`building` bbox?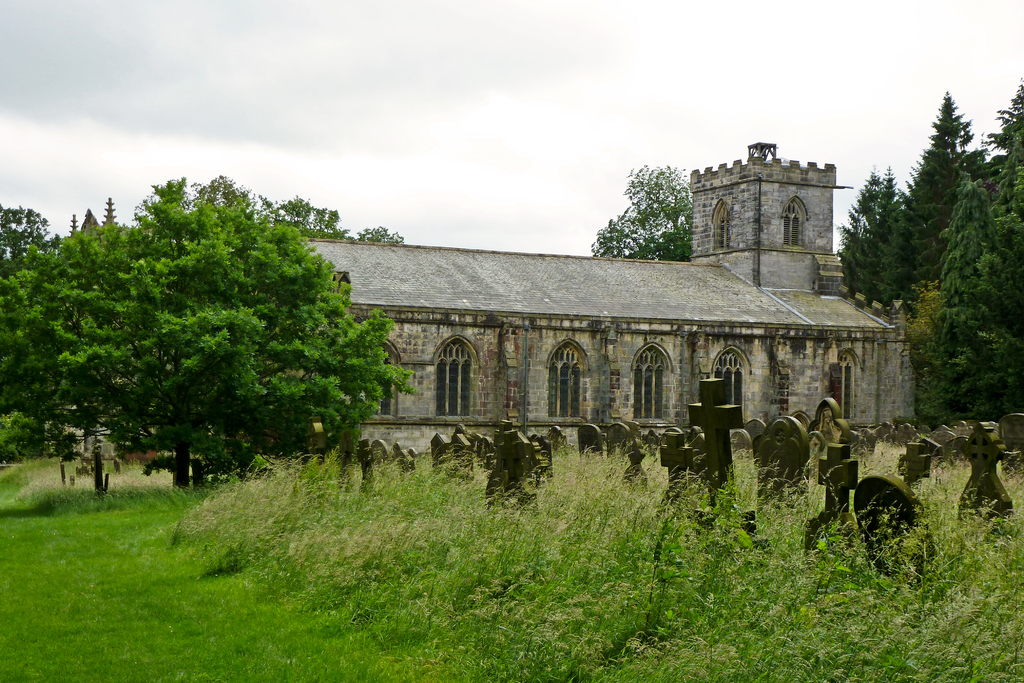
[left=275, top=143, right=918, bottom=461]
